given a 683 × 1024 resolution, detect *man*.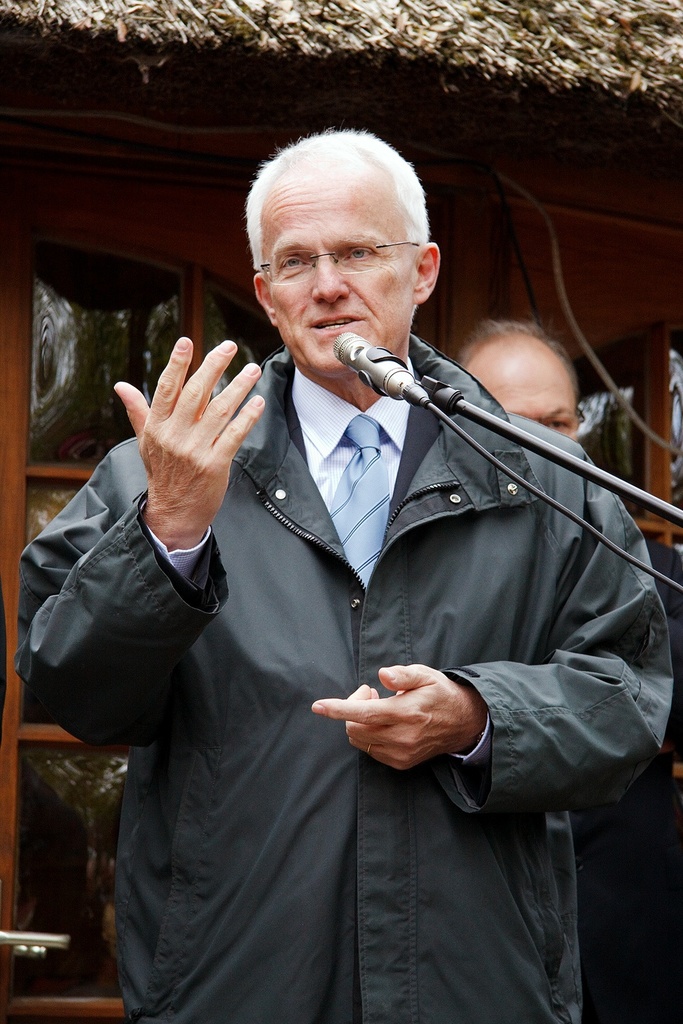
select_region(3, 122, 682, 1021).
